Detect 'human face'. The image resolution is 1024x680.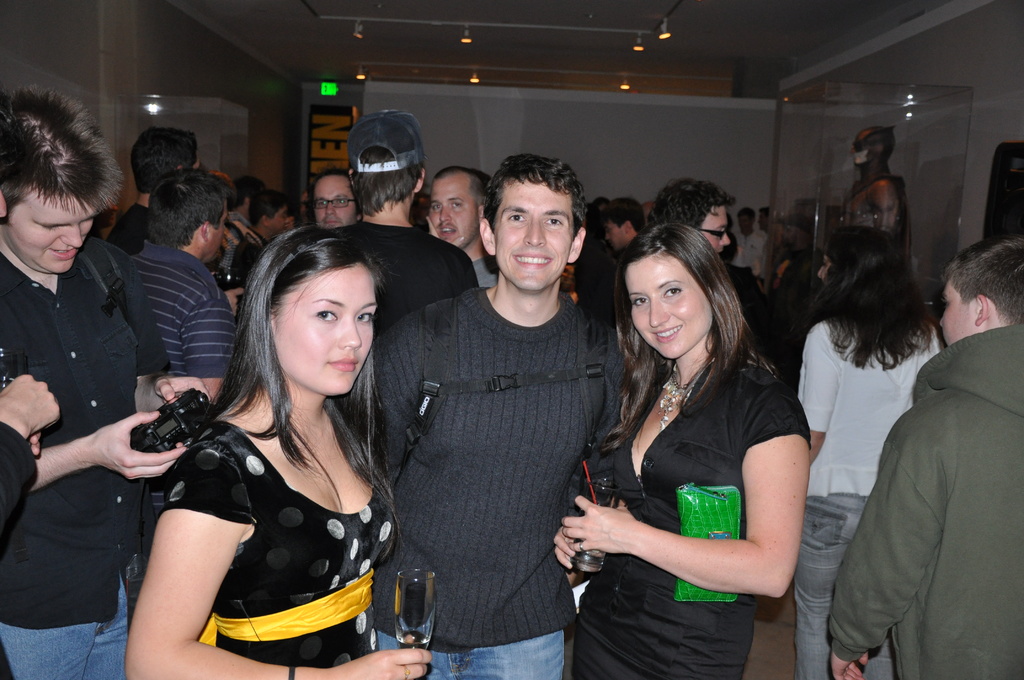
{"x1": 628, "y1": 252, "x2": 709, "y2": 355}.
